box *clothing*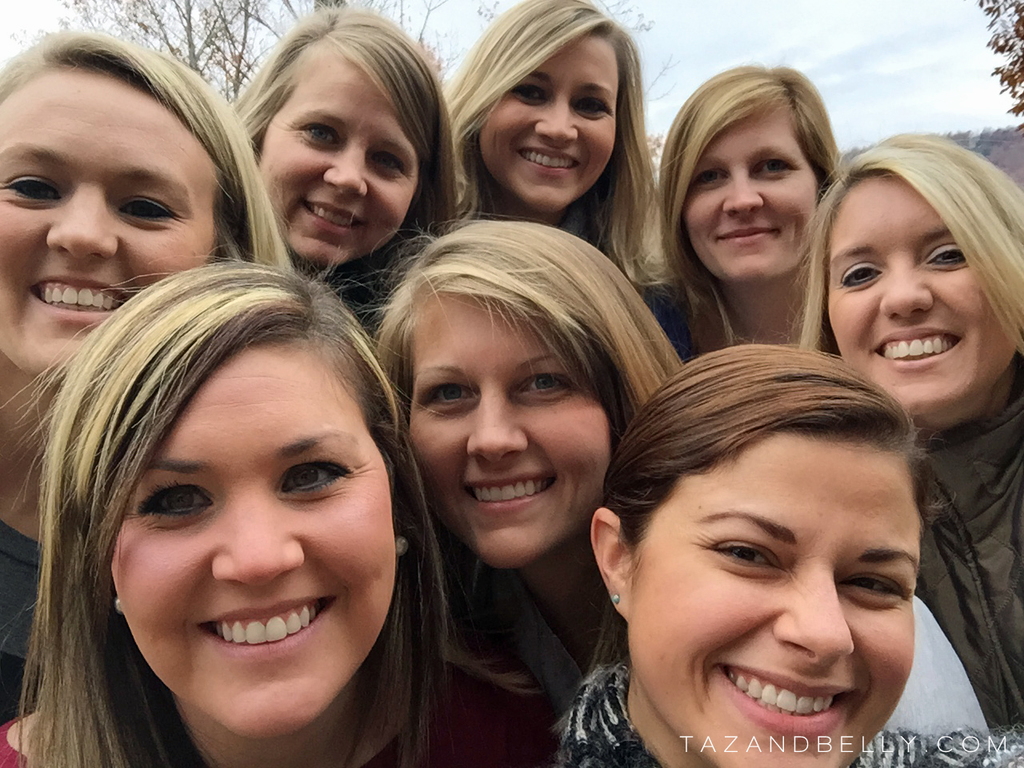
(553, 204, 599, 243)
